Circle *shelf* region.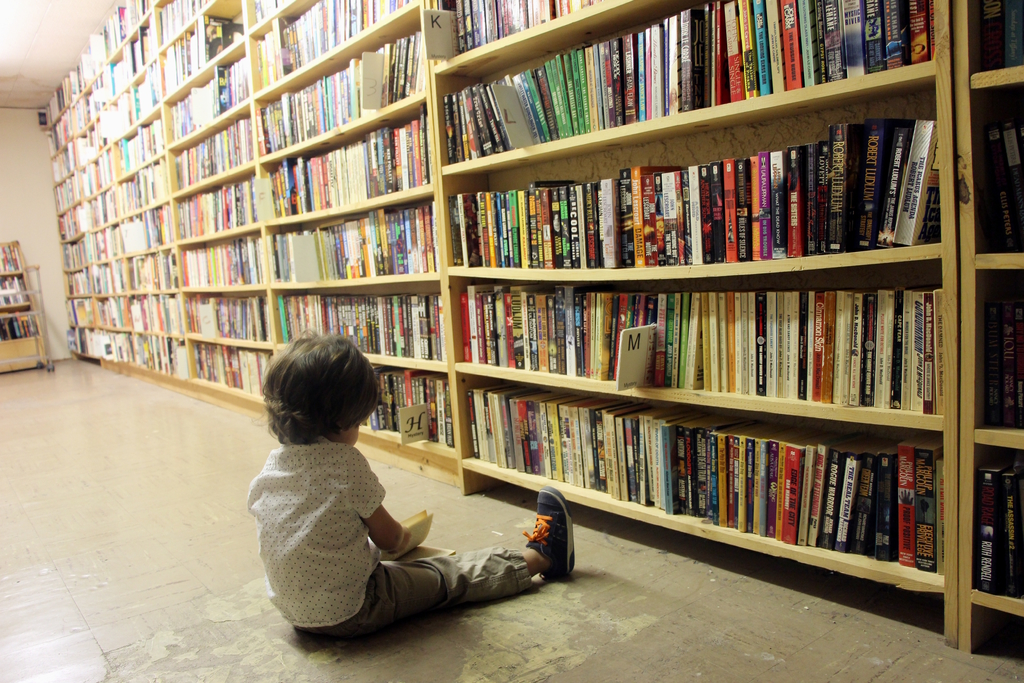
Region: <box>86,220,125,267</box>.
